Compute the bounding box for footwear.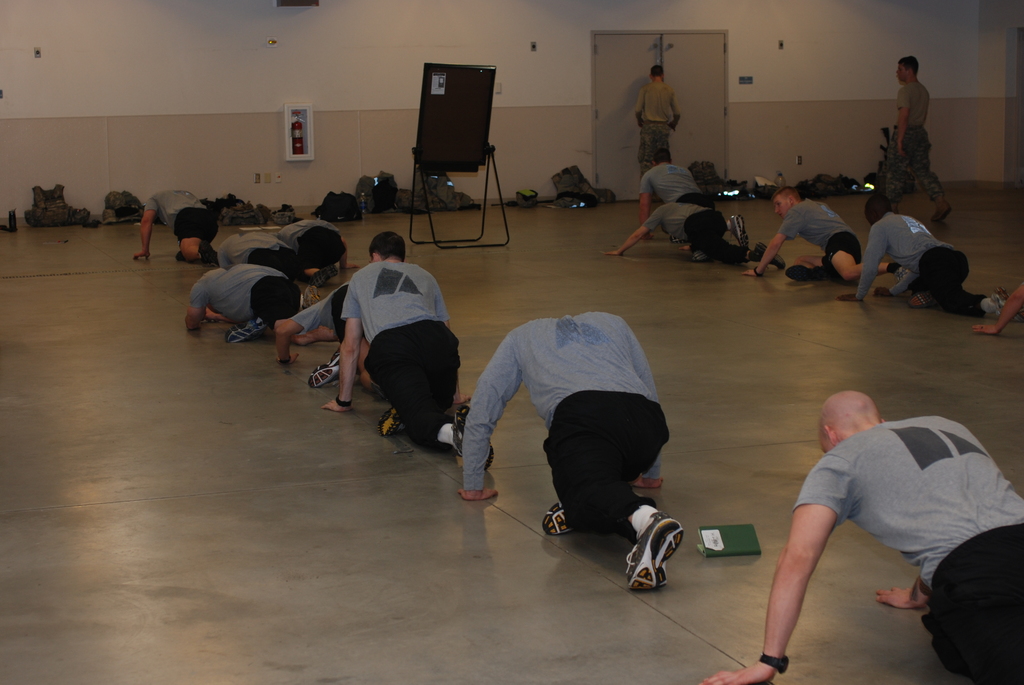
bbox=[726, 214, 748, 246].
